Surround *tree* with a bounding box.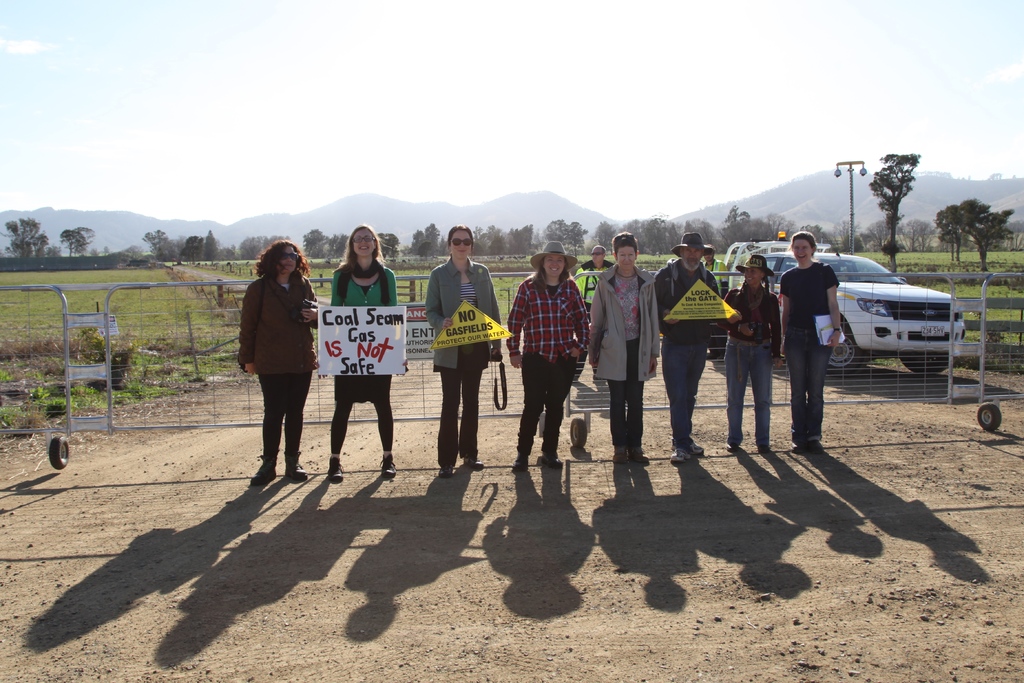
[410, 224, 422, 258].
